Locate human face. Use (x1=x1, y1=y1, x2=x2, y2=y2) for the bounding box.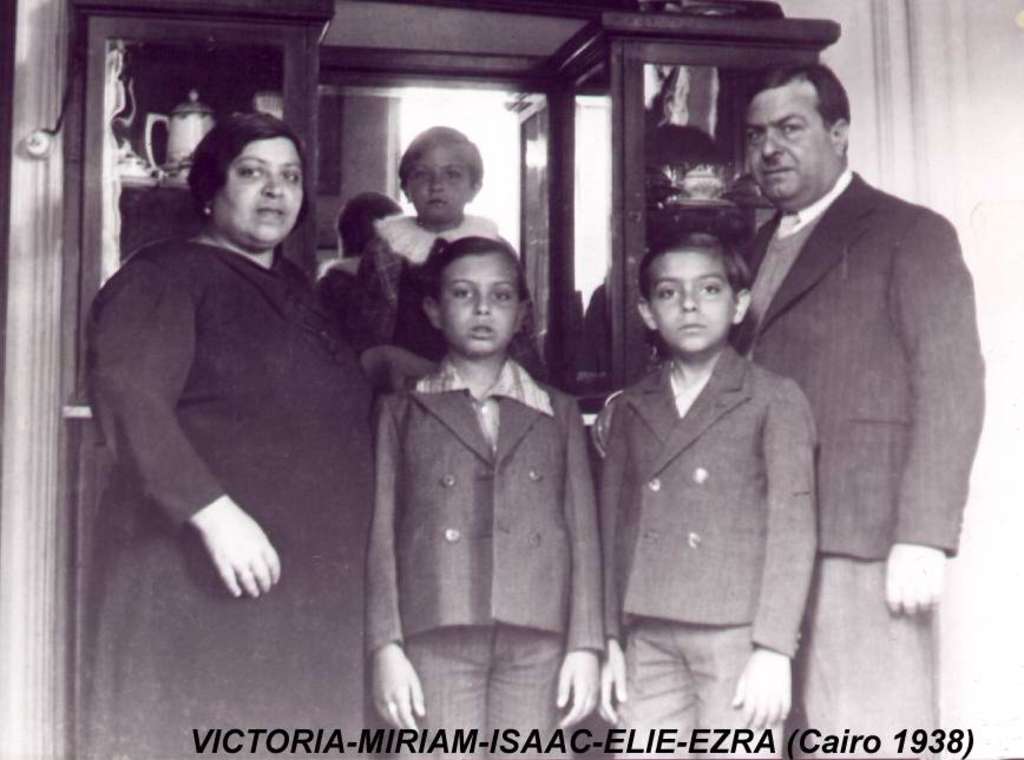
(x1=217, y1=137, x2=308, y2=249).
